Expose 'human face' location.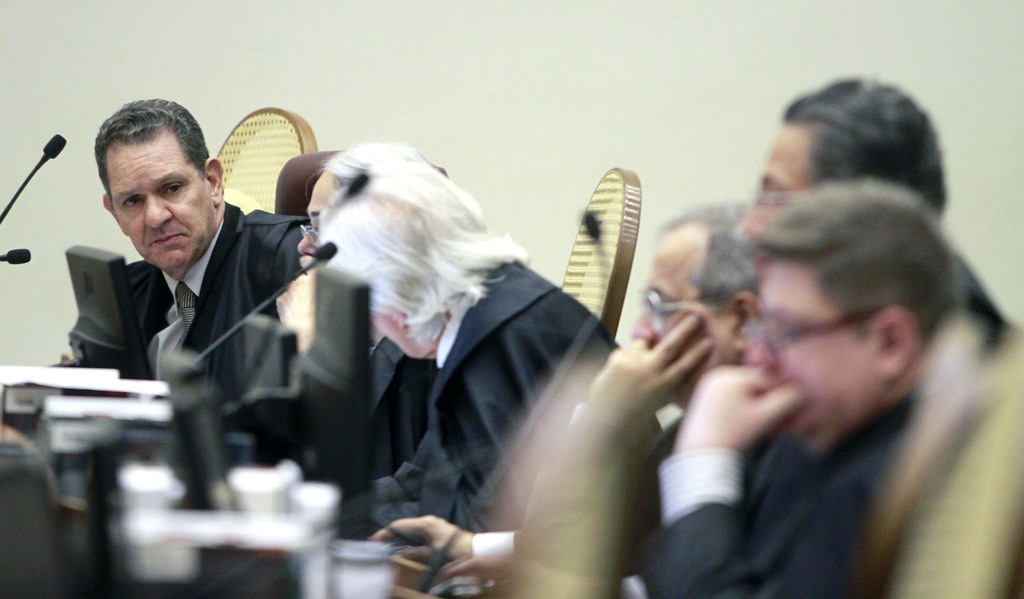
Exposed at left=740, top=127, right=814, bottom=240.
